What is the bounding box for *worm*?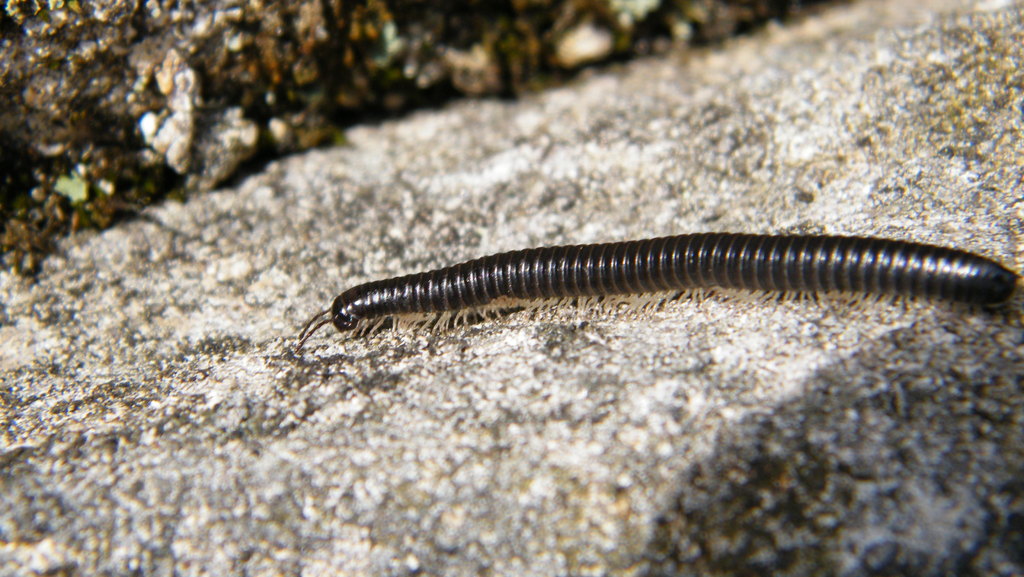
289, 229, 1016, 353.
